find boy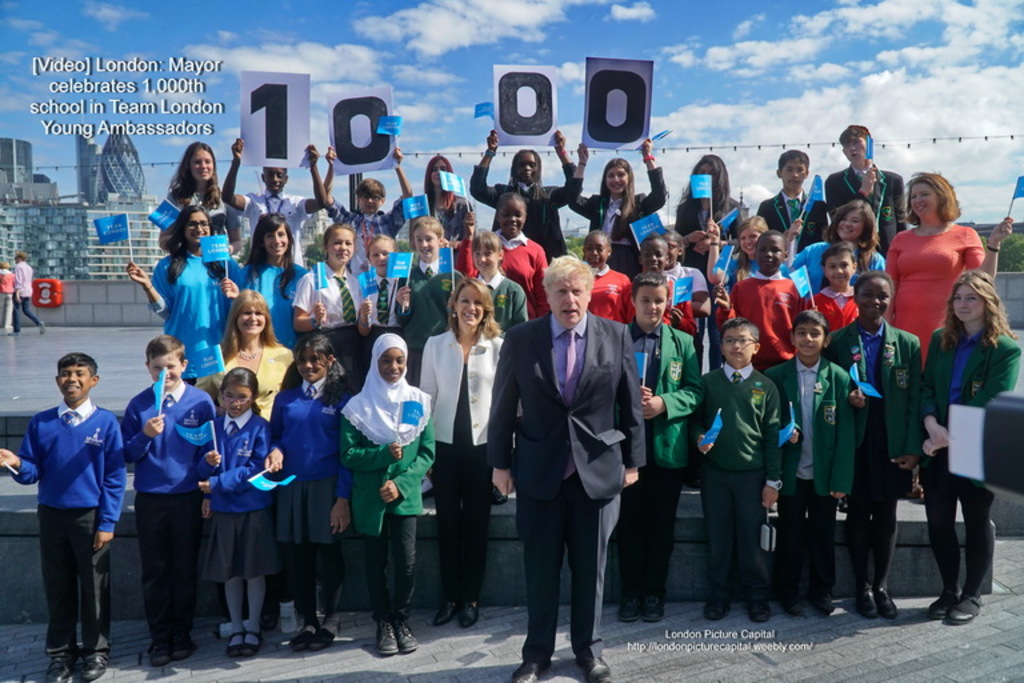
left=232, top=185, right=309, bottom=265
